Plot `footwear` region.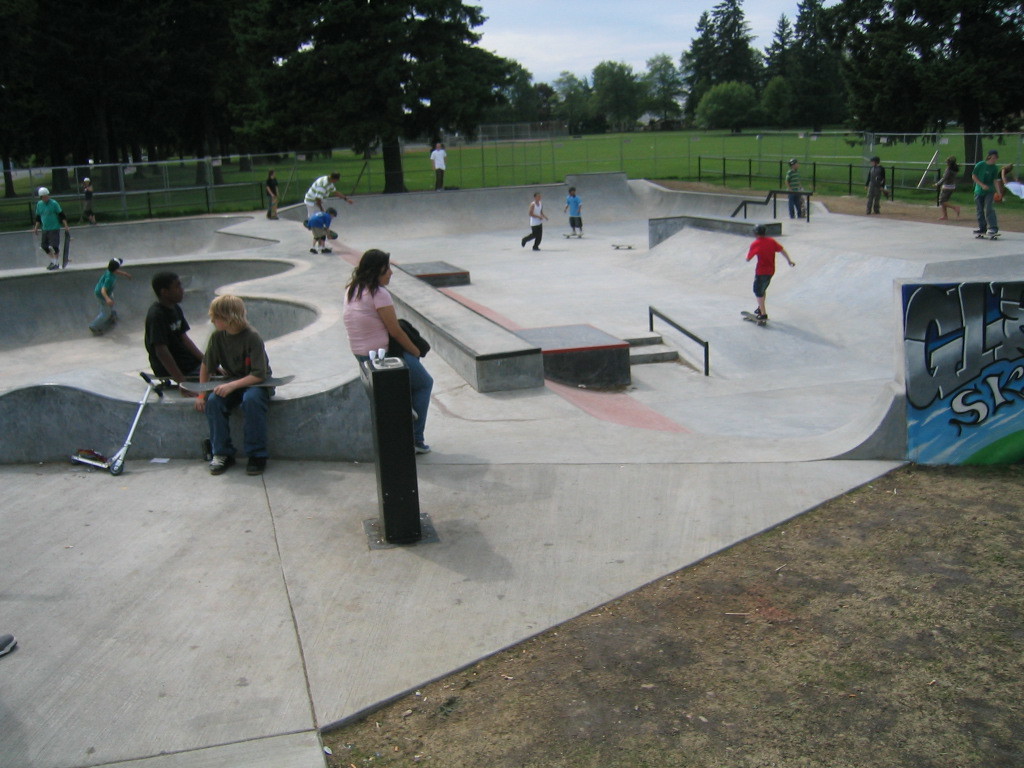
Plotted at (208,454,234,476).
